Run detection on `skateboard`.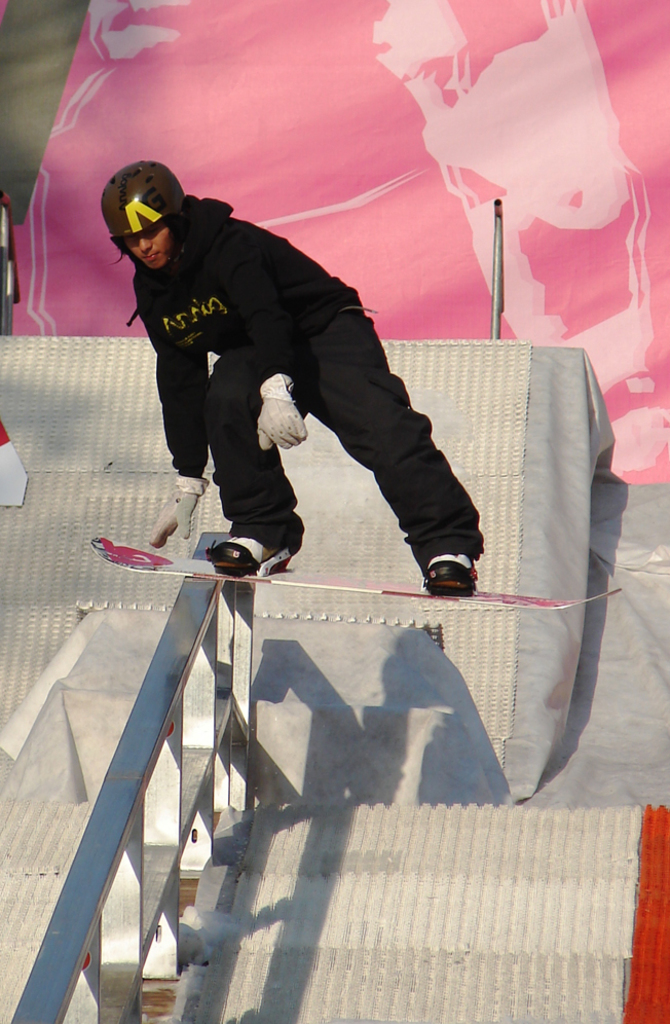
Result: (left=82, top=535, right=629, bottom=617).
